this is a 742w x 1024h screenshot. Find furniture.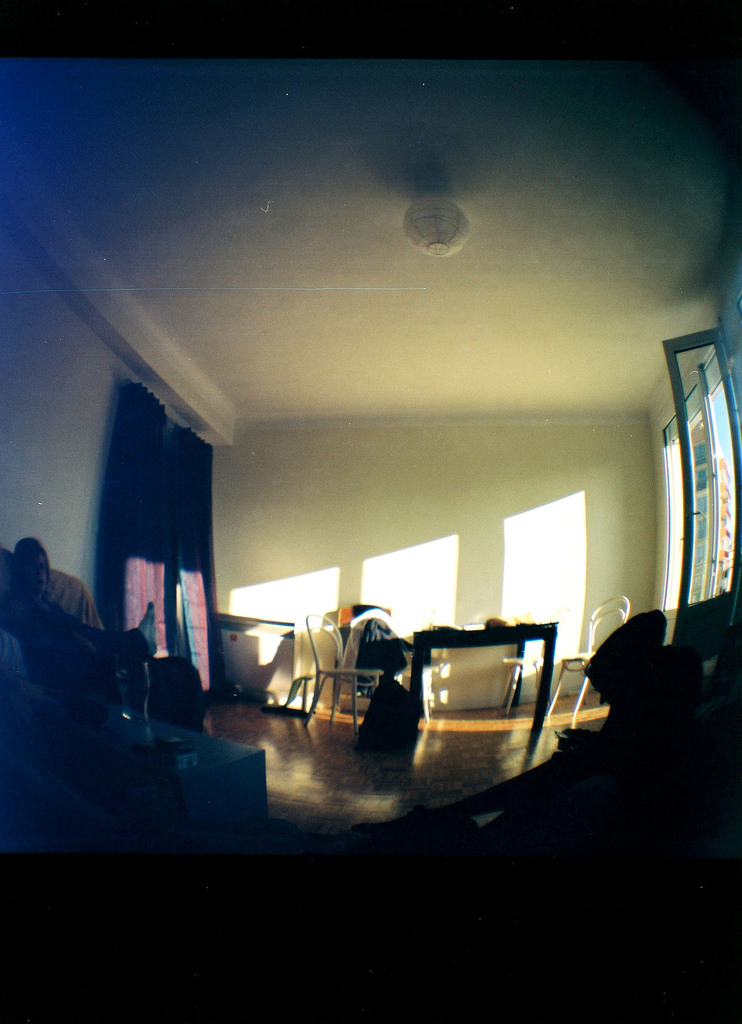
Bounding box: region(408, 619, 556, 733).
